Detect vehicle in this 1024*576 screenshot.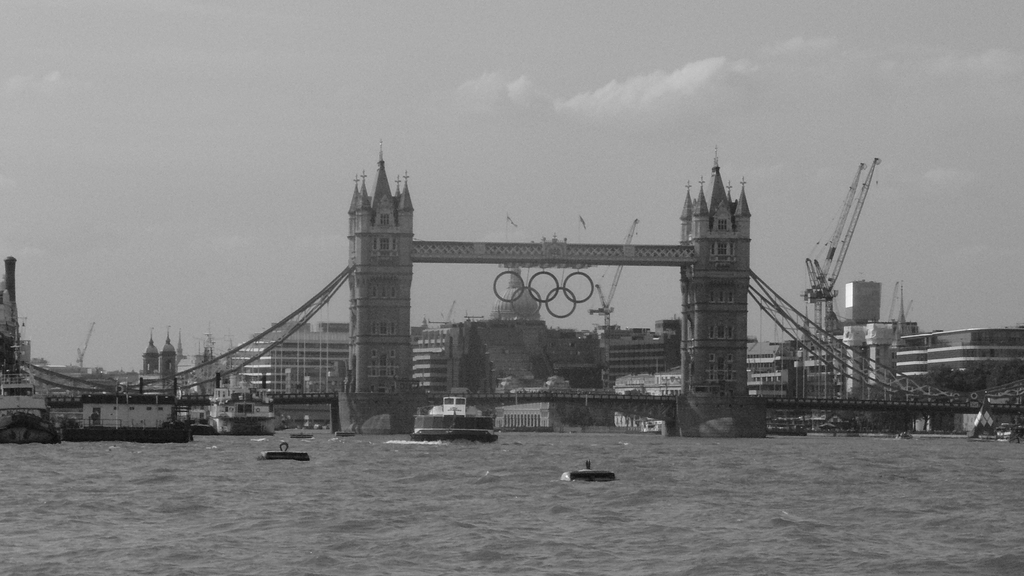
Detection: 408,394,497,442.
